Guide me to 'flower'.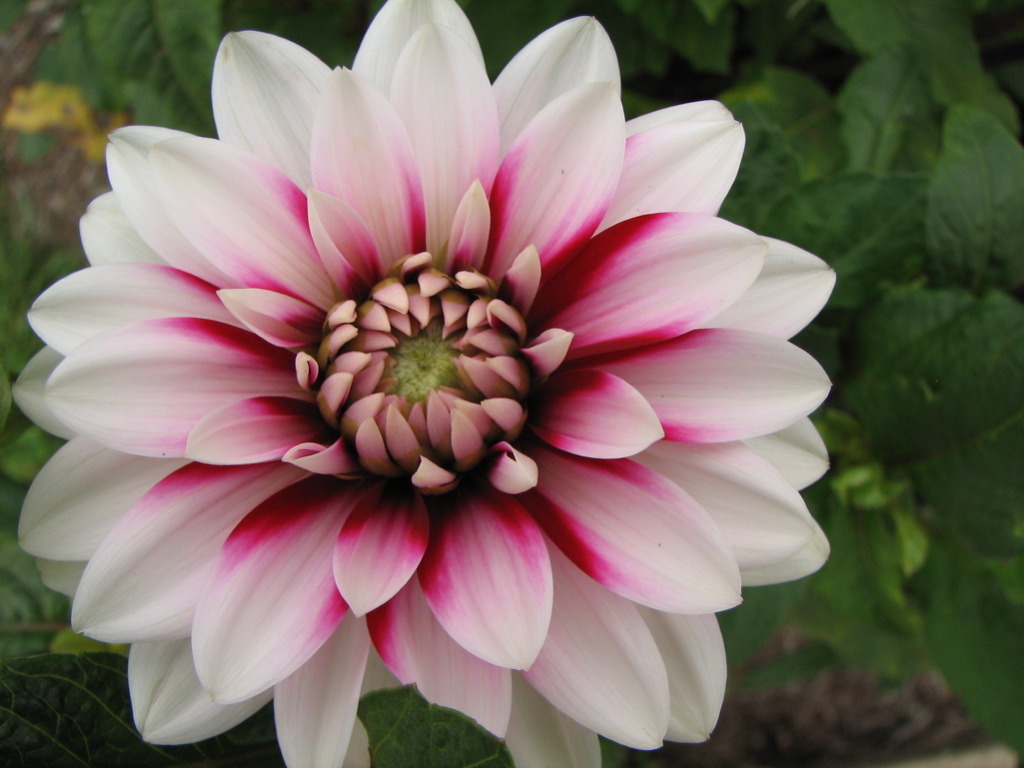
Guidance: region(0, 34, 883, 767).
